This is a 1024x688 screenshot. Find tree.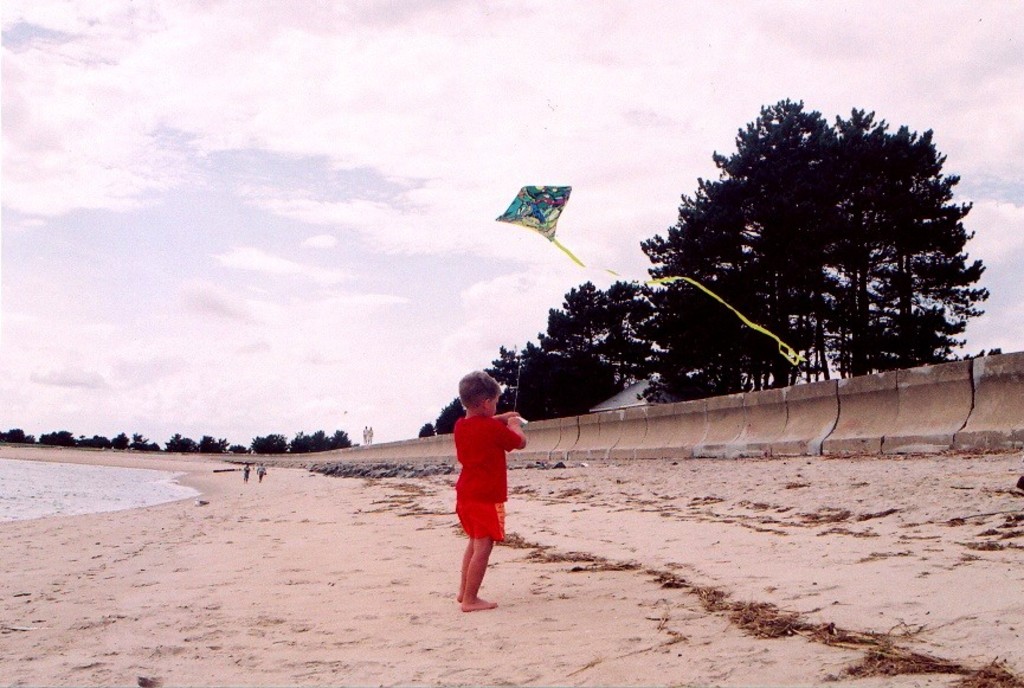
Bounding box: {"left": 289, "top": 425, "right": 331, "bottom": 451}.
